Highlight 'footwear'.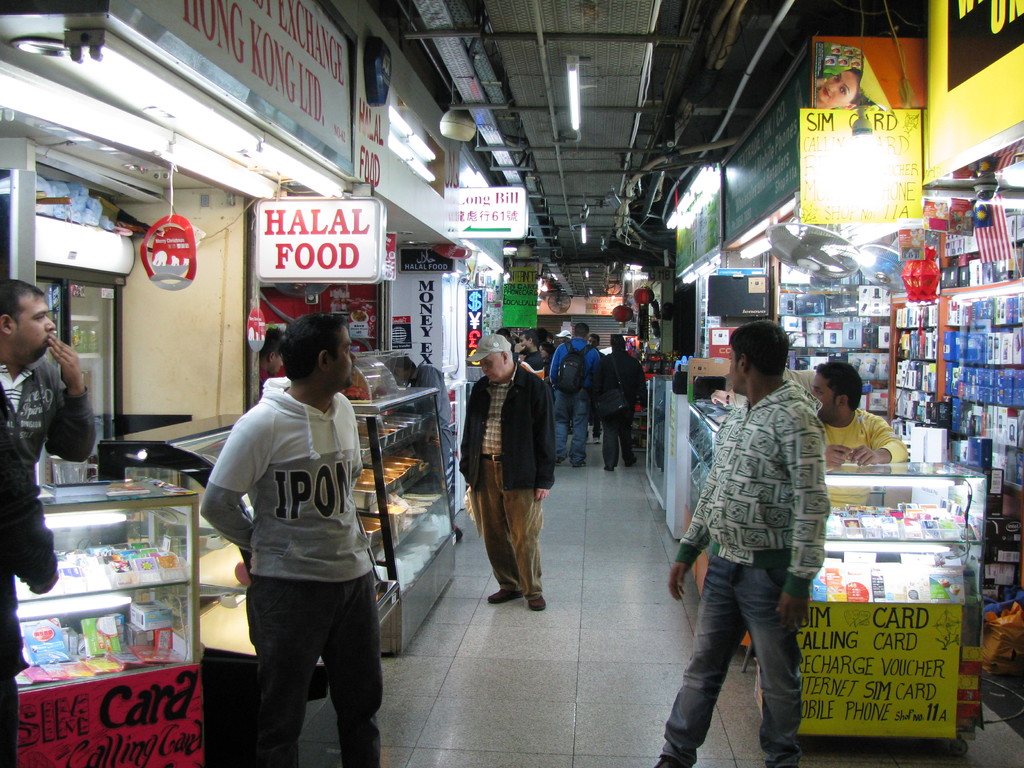
Highlighted region: detection(488, 587, 523, 602).
